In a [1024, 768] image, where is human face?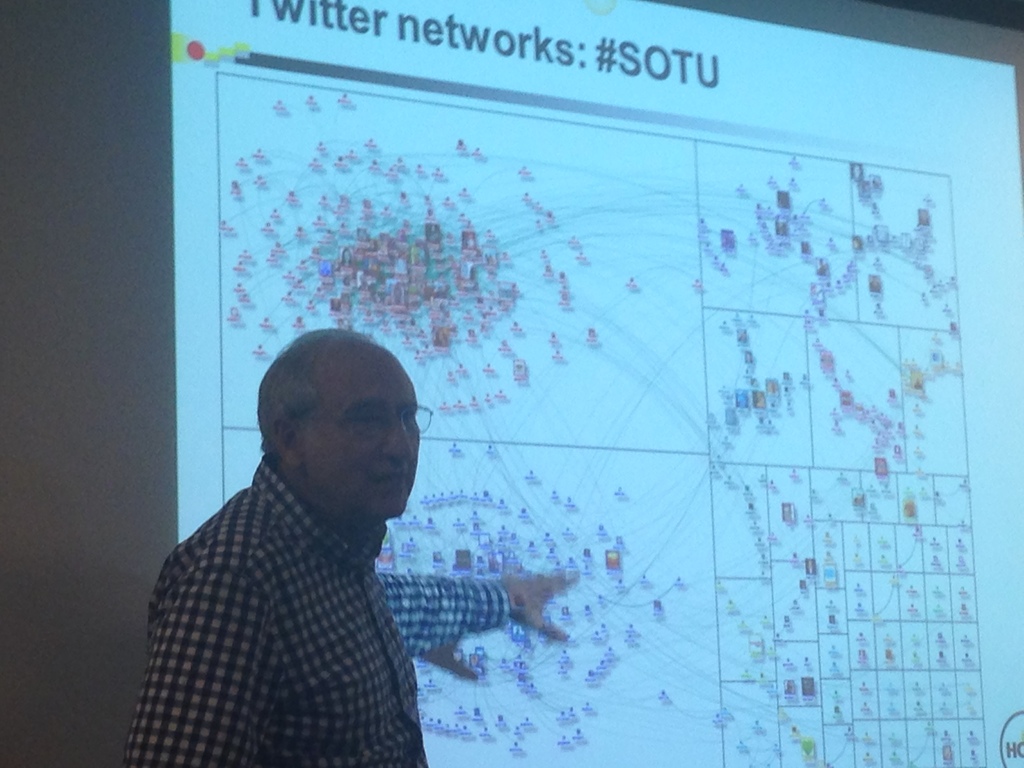
bbox=[302, 365, 421, 518].
